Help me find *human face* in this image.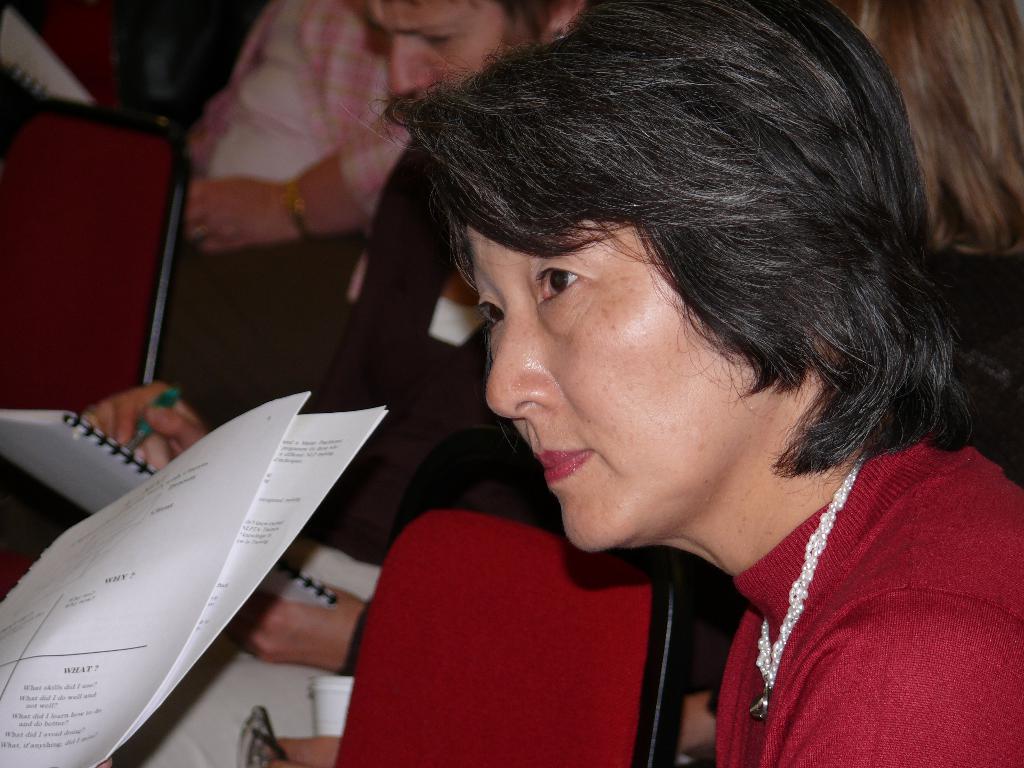
Found it: x1=467, y1=229, x2=765, y2=556.
